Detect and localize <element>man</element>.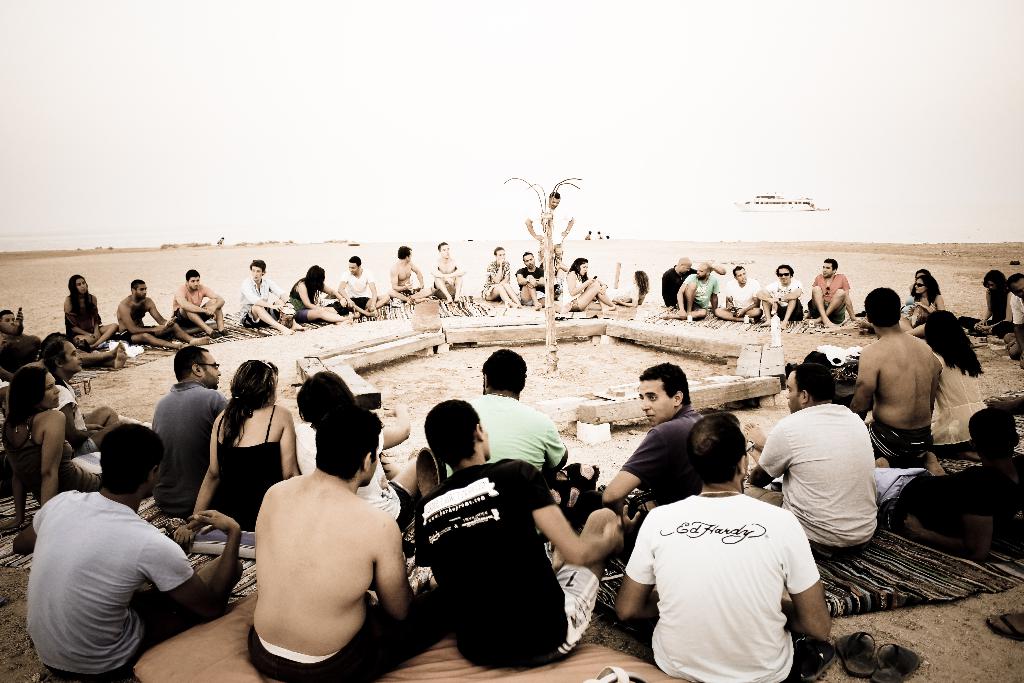
Localized at crop(847, 288, 952, 475).
